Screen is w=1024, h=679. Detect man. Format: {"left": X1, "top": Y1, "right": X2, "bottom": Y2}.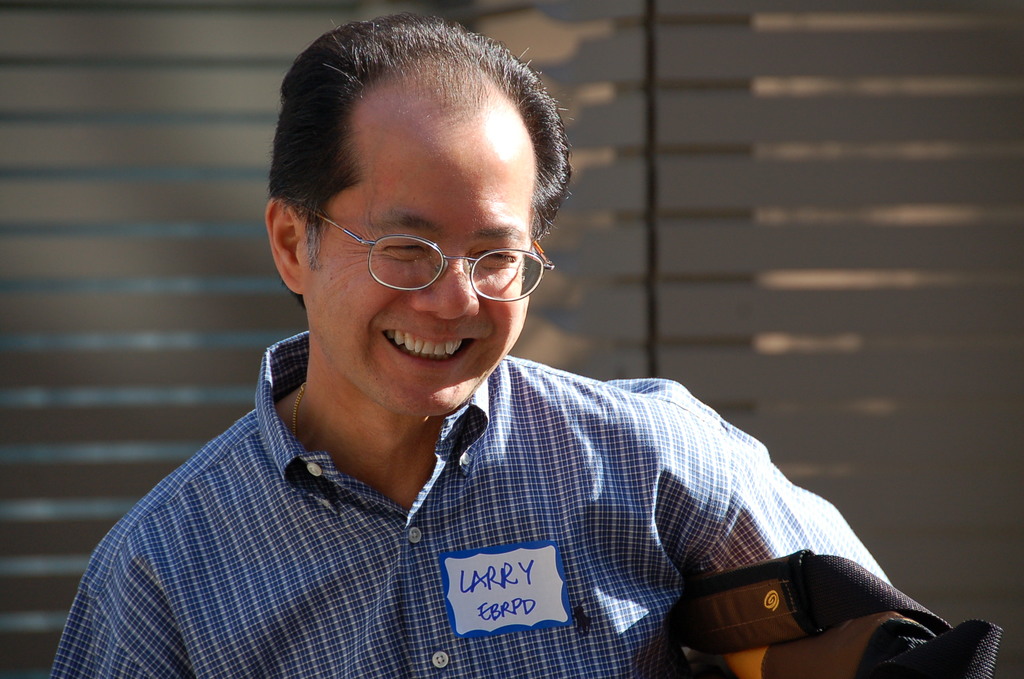
{"left": 81, "top": 57, "right": 895, "bottom": 676}.
